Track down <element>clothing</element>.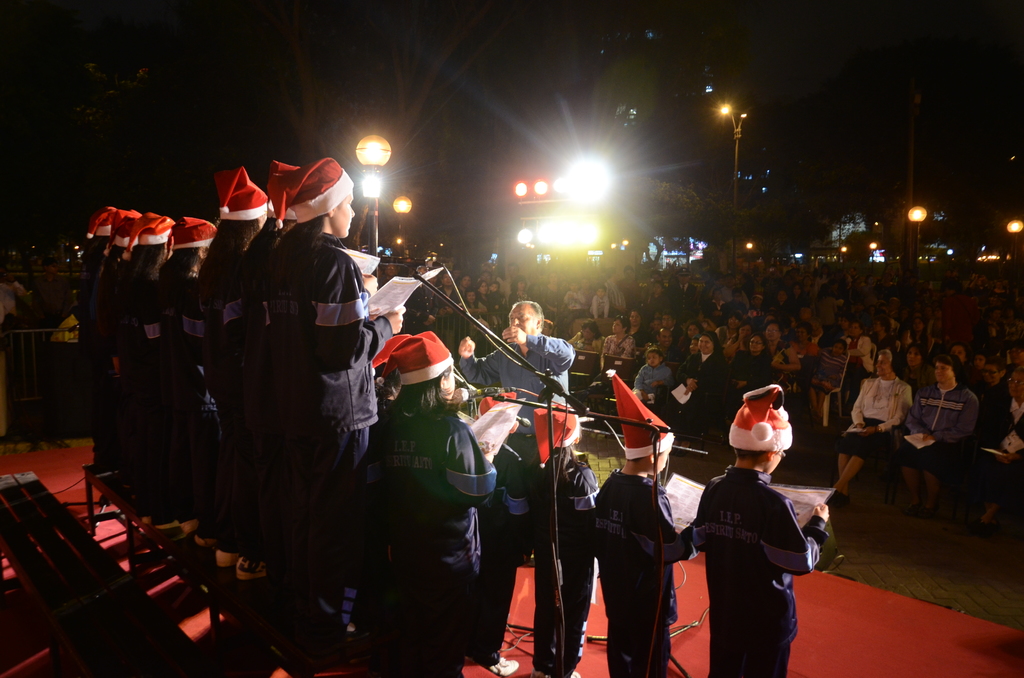
Tracked to detection(588, 464, 703, 677).
